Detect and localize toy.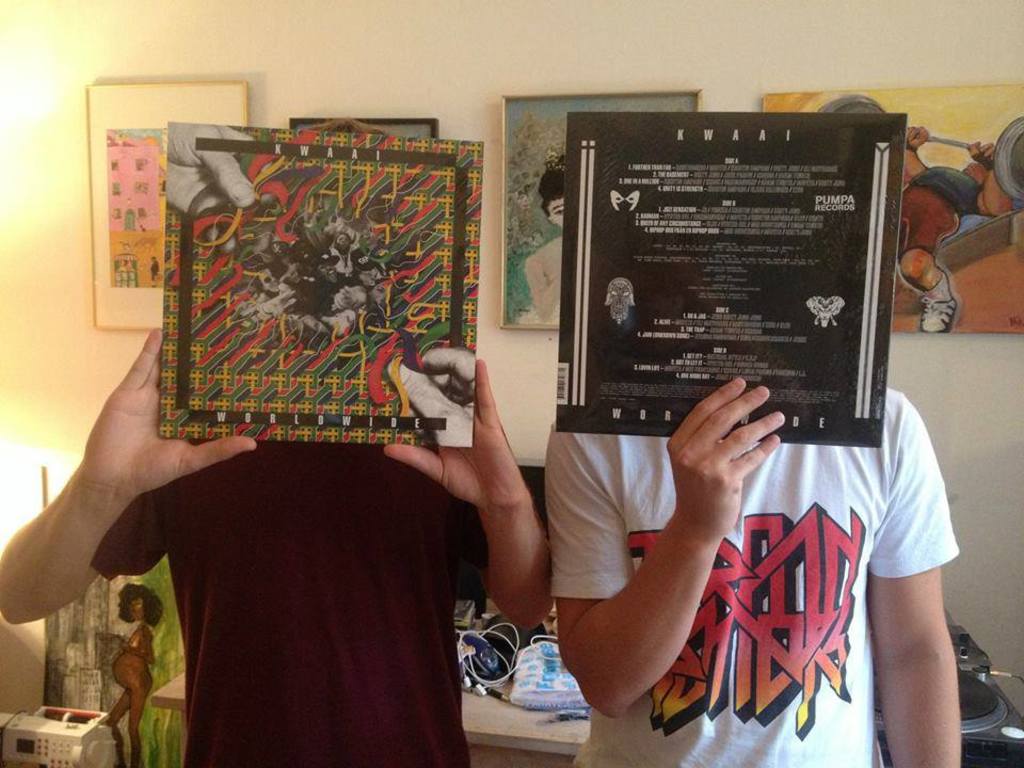
Localized at (153, 110, 490, 458).
